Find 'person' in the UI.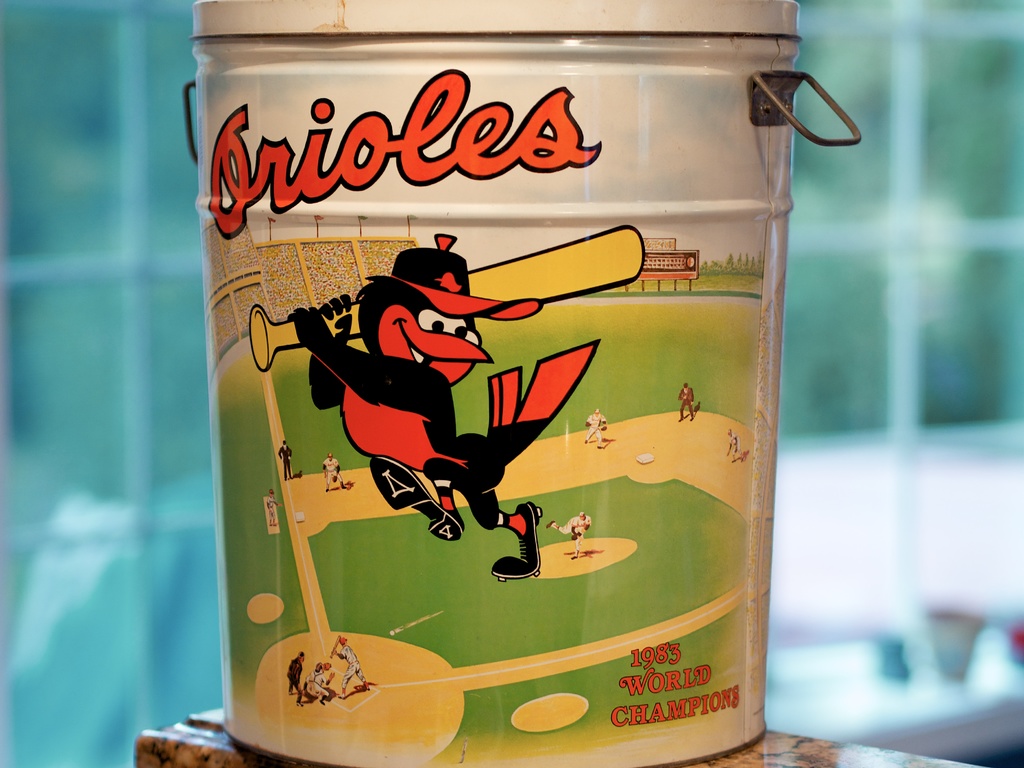
UI element at 721/431/742/460.
